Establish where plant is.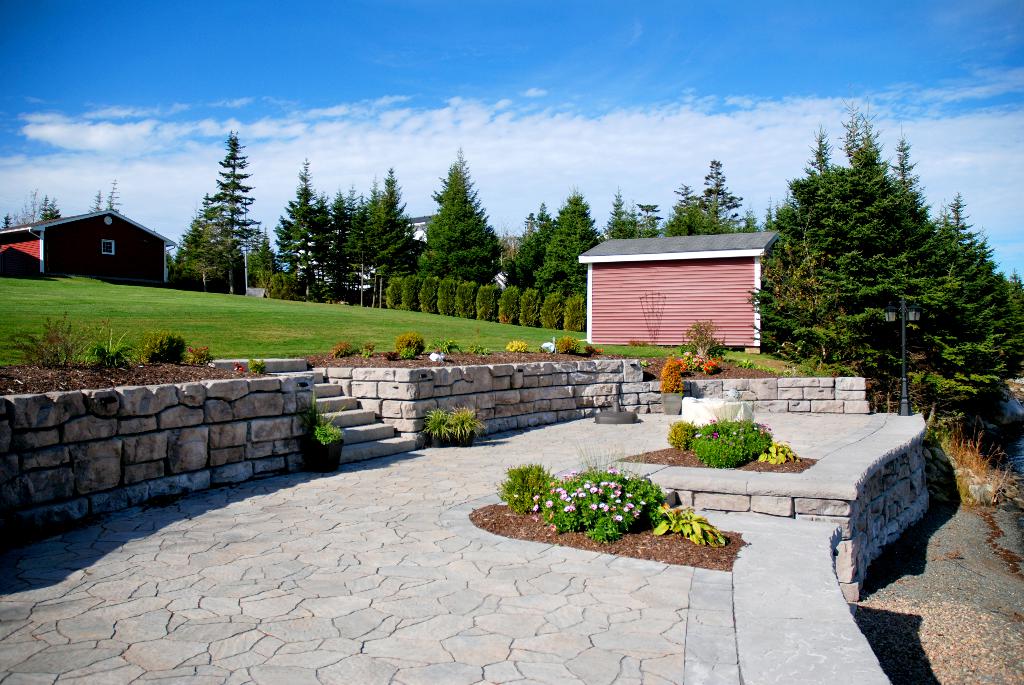
Established at [492, 457, 556, 515].
